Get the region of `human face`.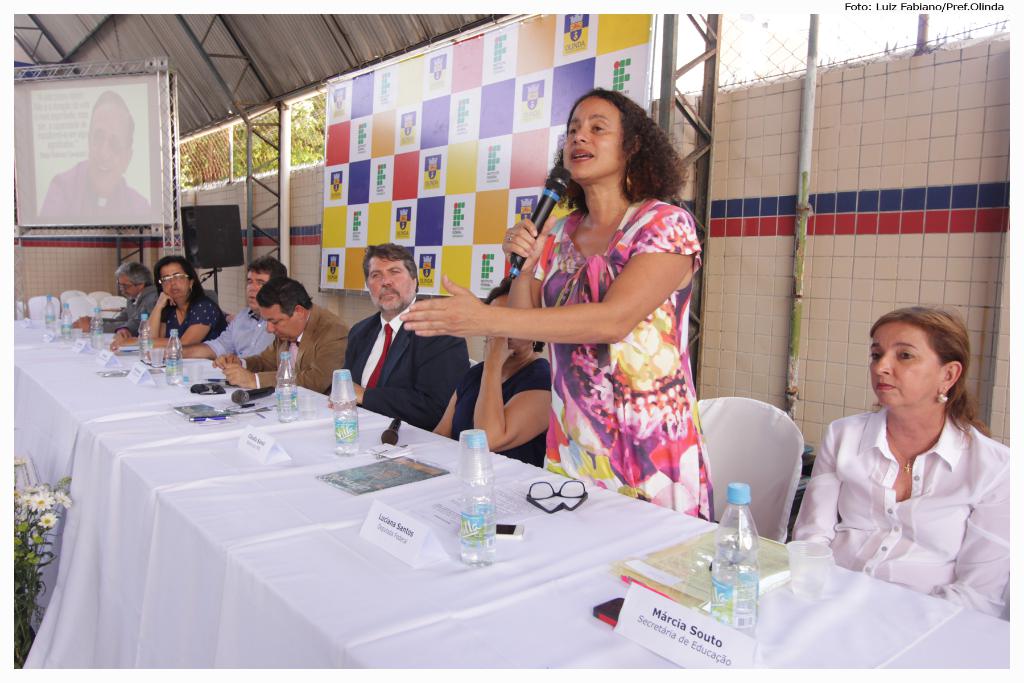
<region>86, 97, 134, 184</region>.
